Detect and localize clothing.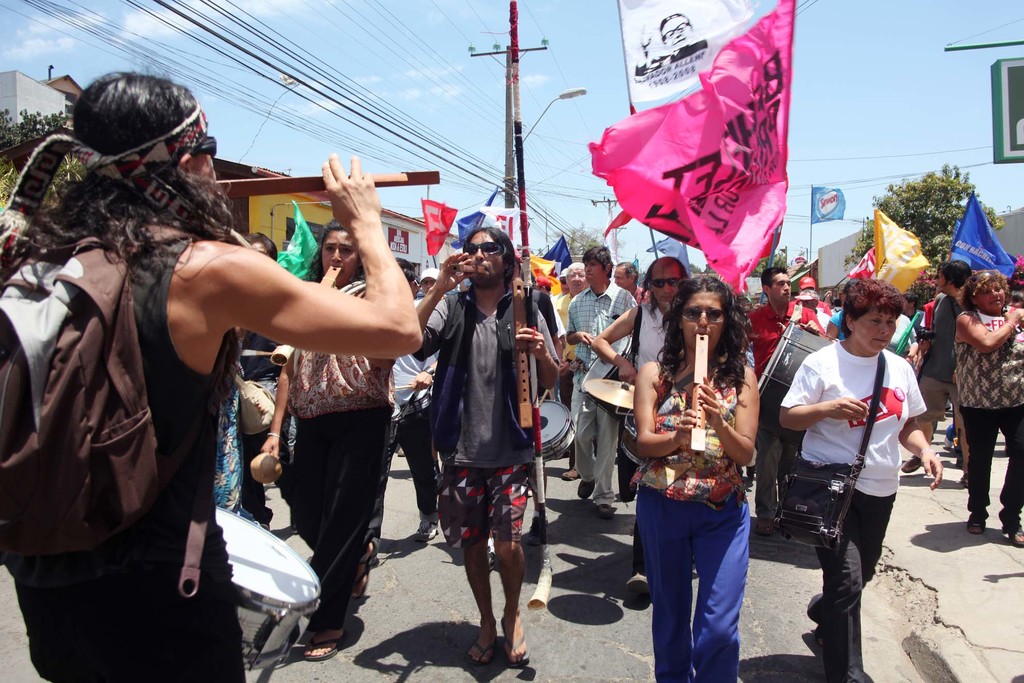
Localized at <box>5,209,228,682</box>.
